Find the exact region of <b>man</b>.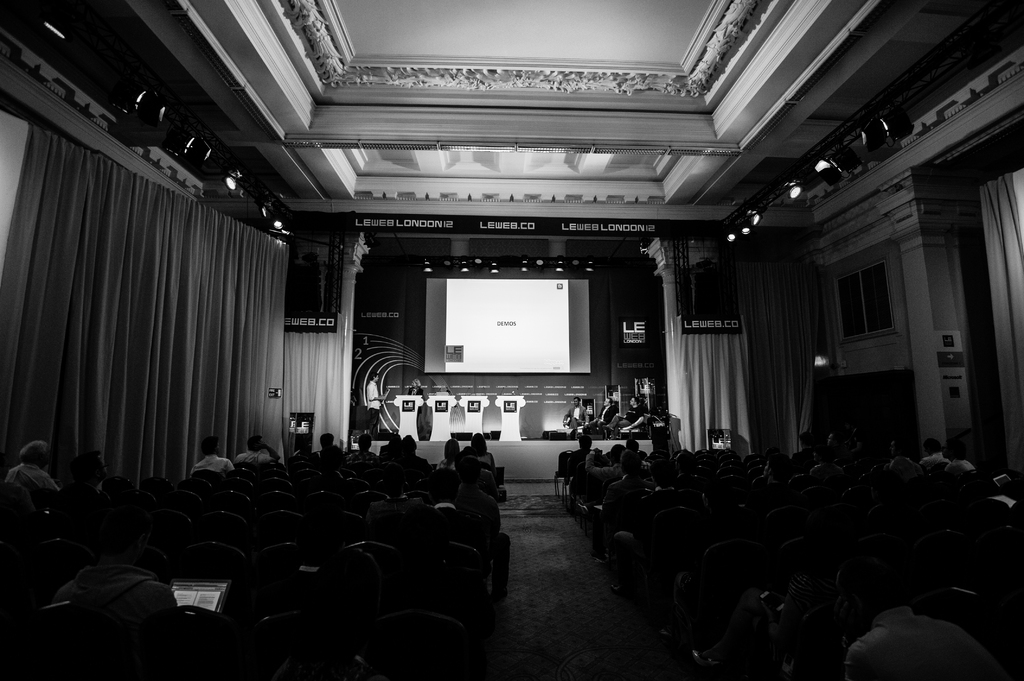
Exact region: <bbox>610, 392, 645, 428</bbox>.
